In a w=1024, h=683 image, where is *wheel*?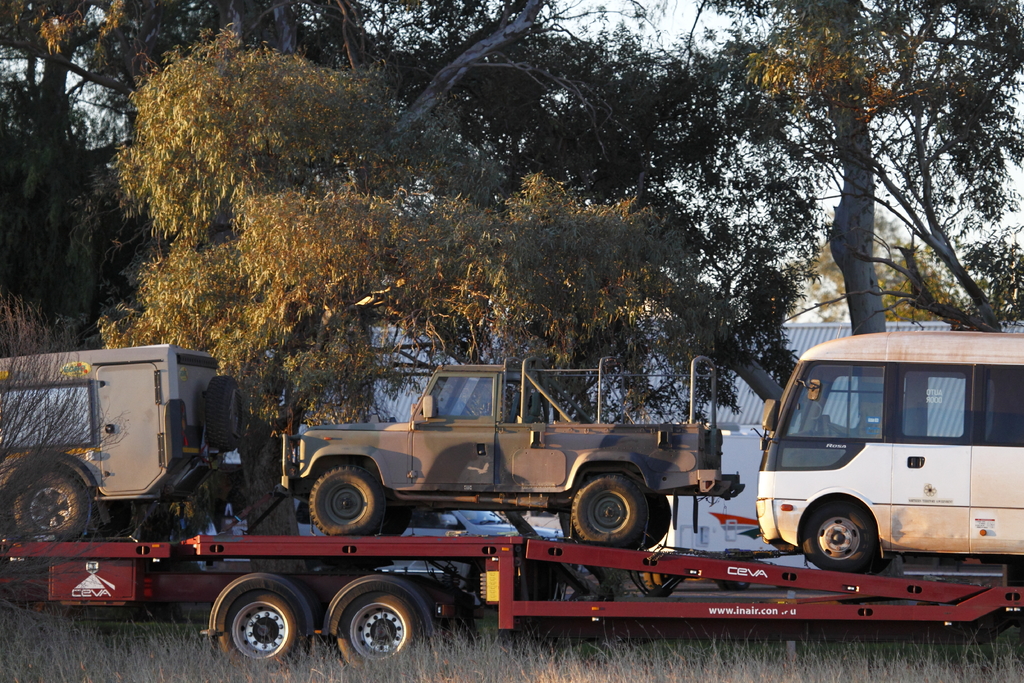
{"left": 568, "top": 475, "right": 644, "bottom": 552}.
